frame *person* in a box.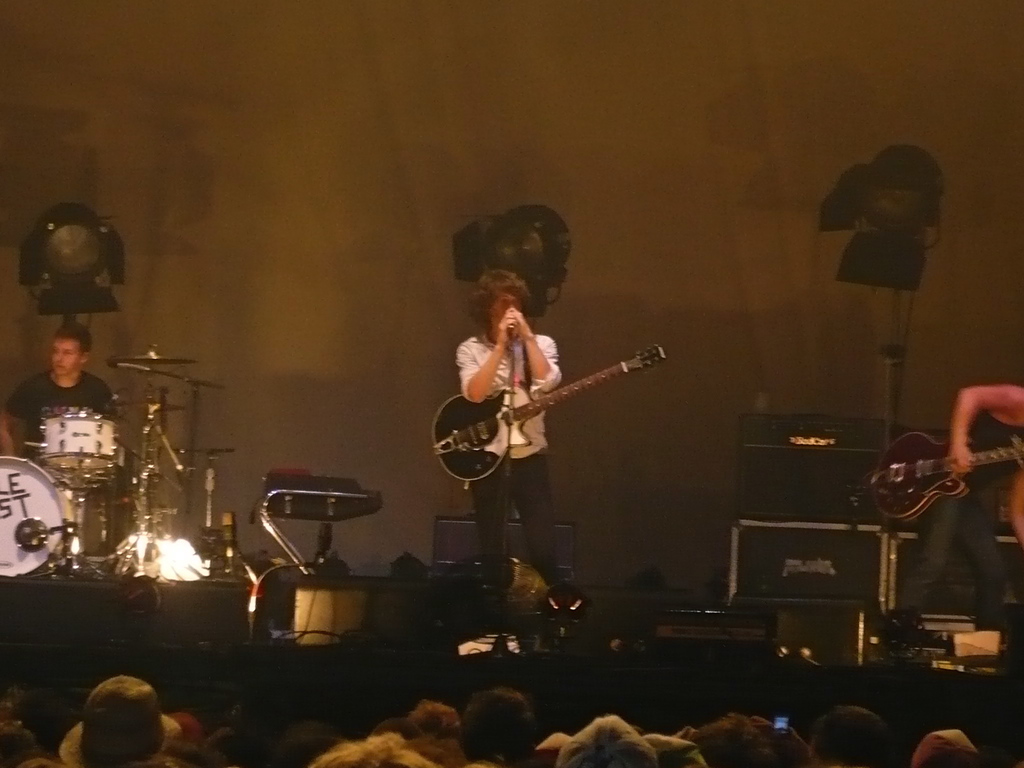
[467, 275, 564, 588].
